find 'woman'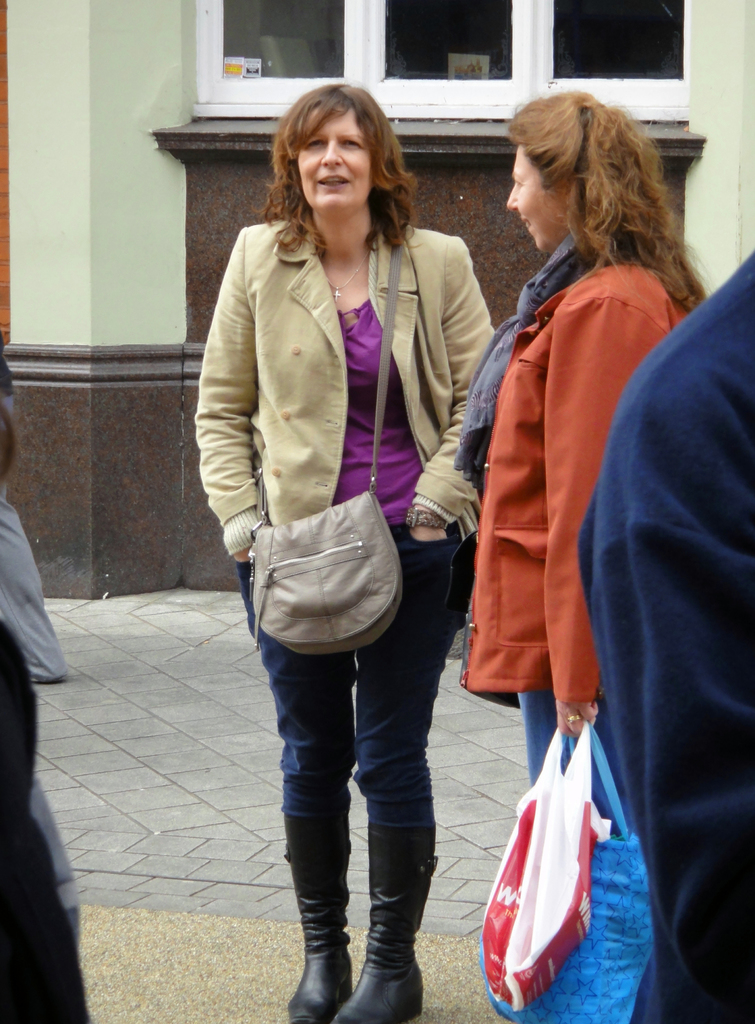
<region>185, 81, 528, 1023</region>
